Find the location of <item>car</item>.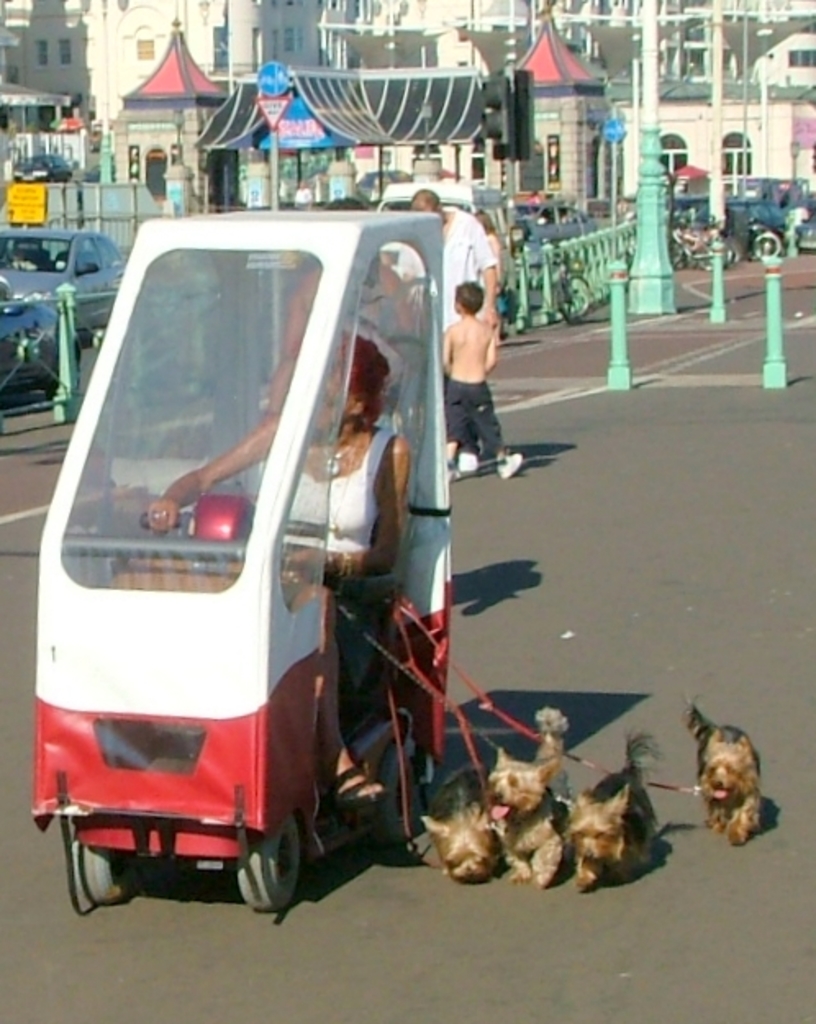
Location: <region>670, 179, 814, 257</region>.
